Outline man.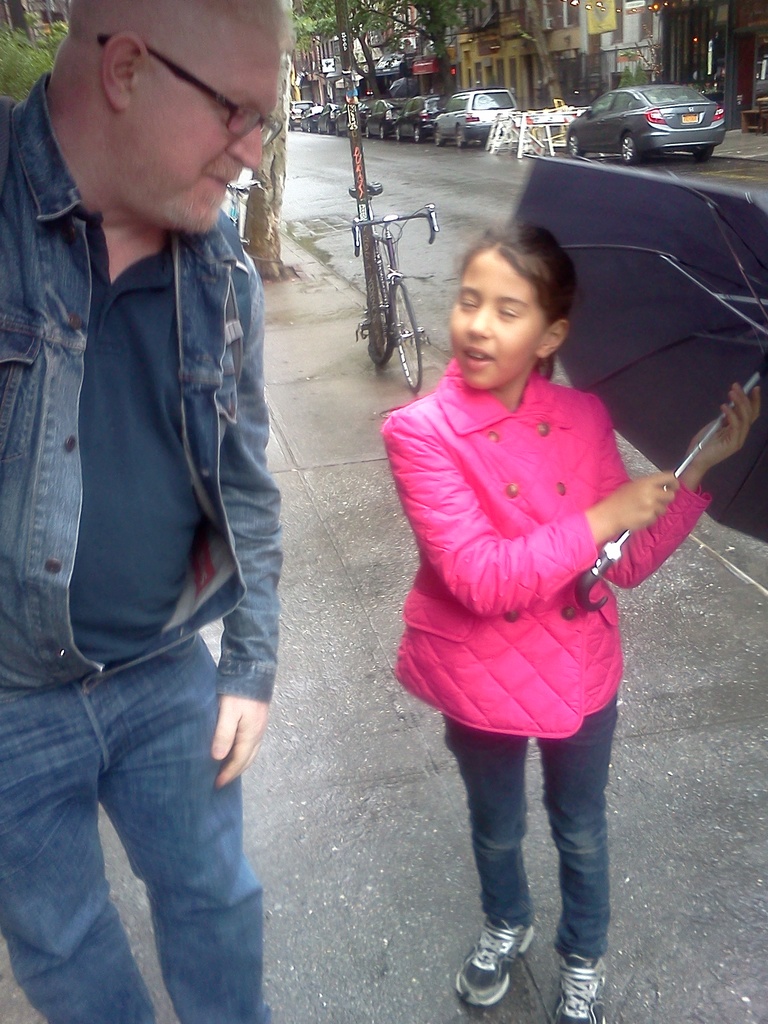
Outline: (0, 0, 330, 989).
